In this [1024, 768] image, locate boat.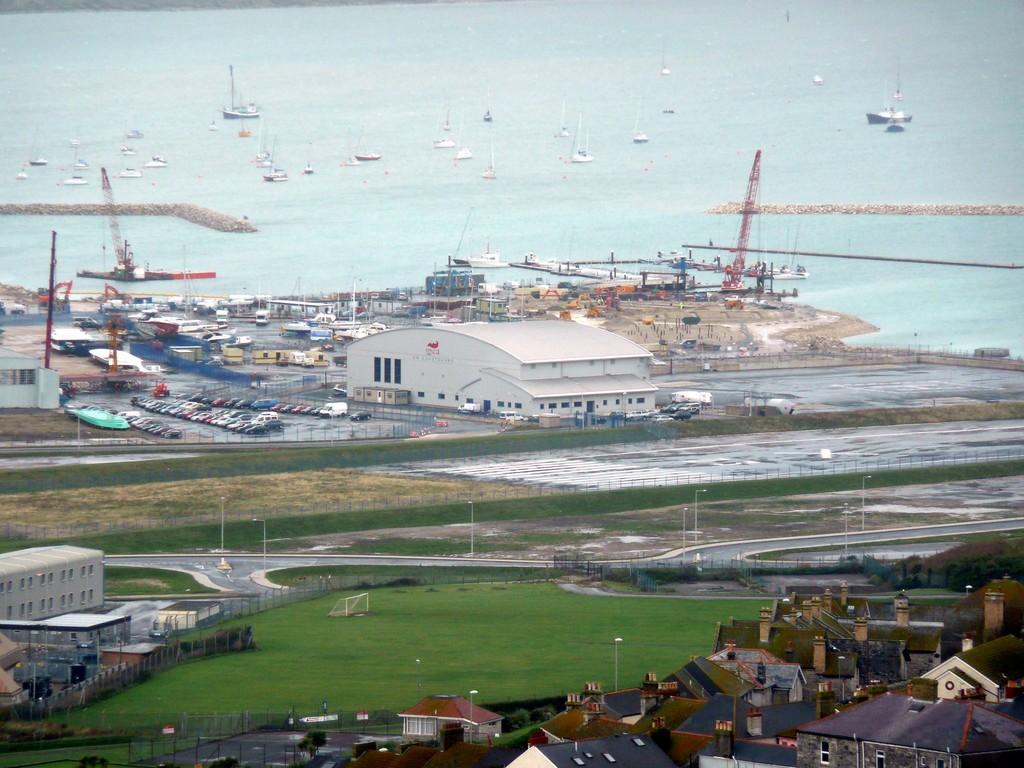
Bounding box: bbox=(253, 140, 276, 170).
